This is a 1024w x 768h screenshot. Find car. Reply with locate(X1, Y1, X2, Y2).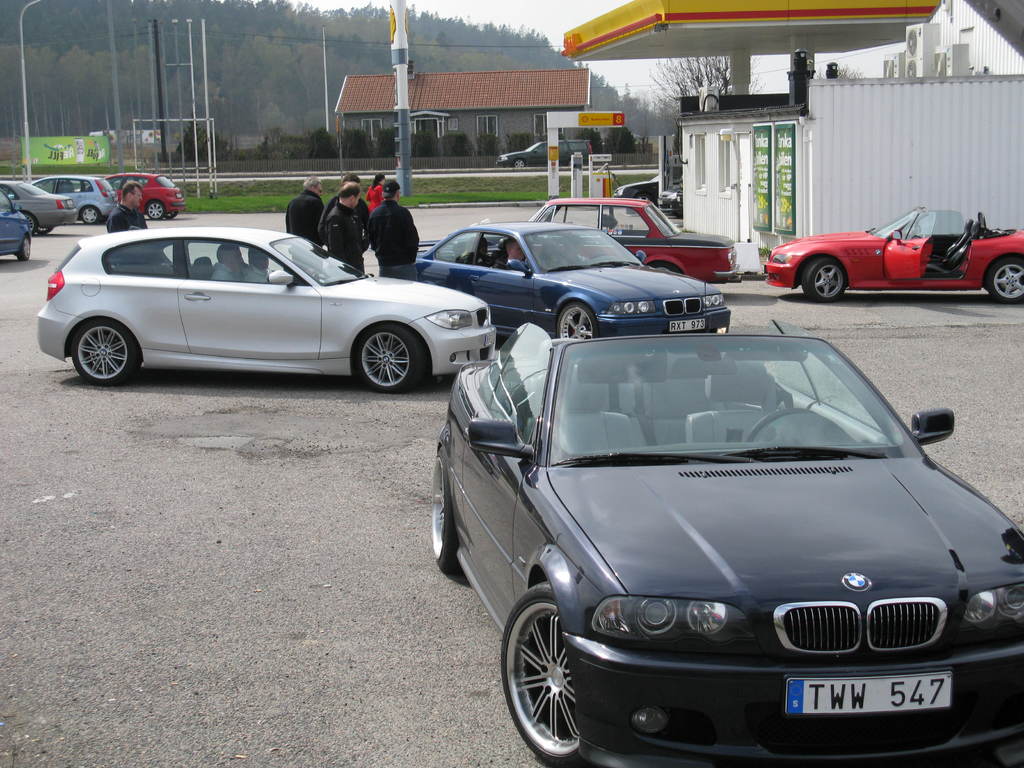
locate(1, 180, 80, 236).
